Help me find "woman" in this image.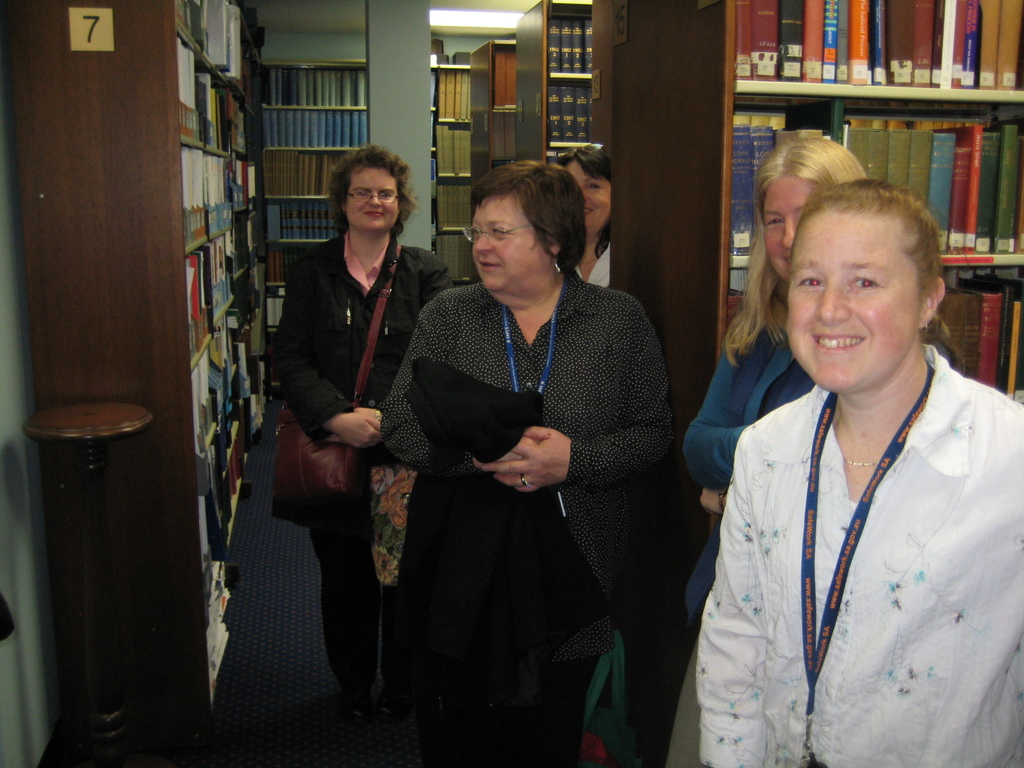
Found it: (x1=698, y1=181, x2=1023, y2=767).
